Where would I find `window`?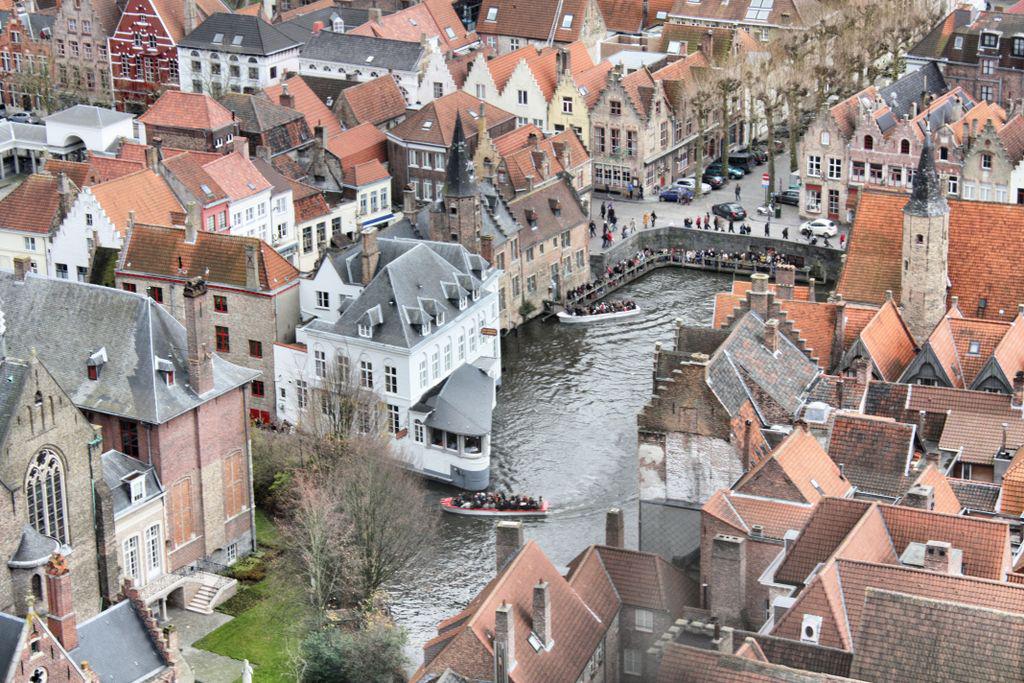
At <box>828,156,841,183</box>.
